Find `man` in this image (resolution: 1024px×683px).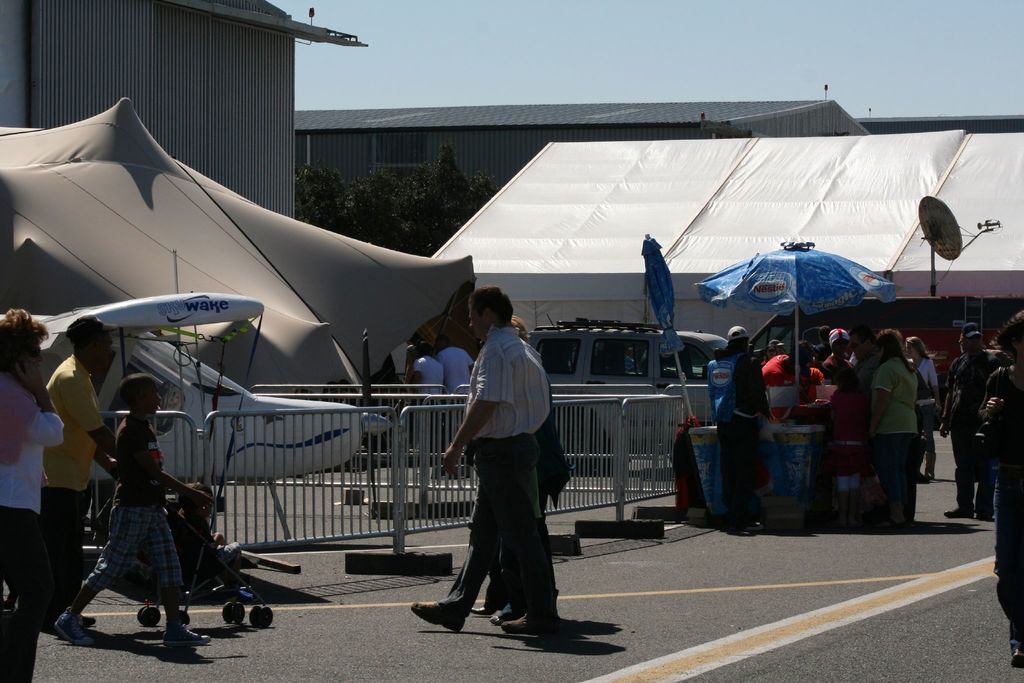
436,333,469,455.
